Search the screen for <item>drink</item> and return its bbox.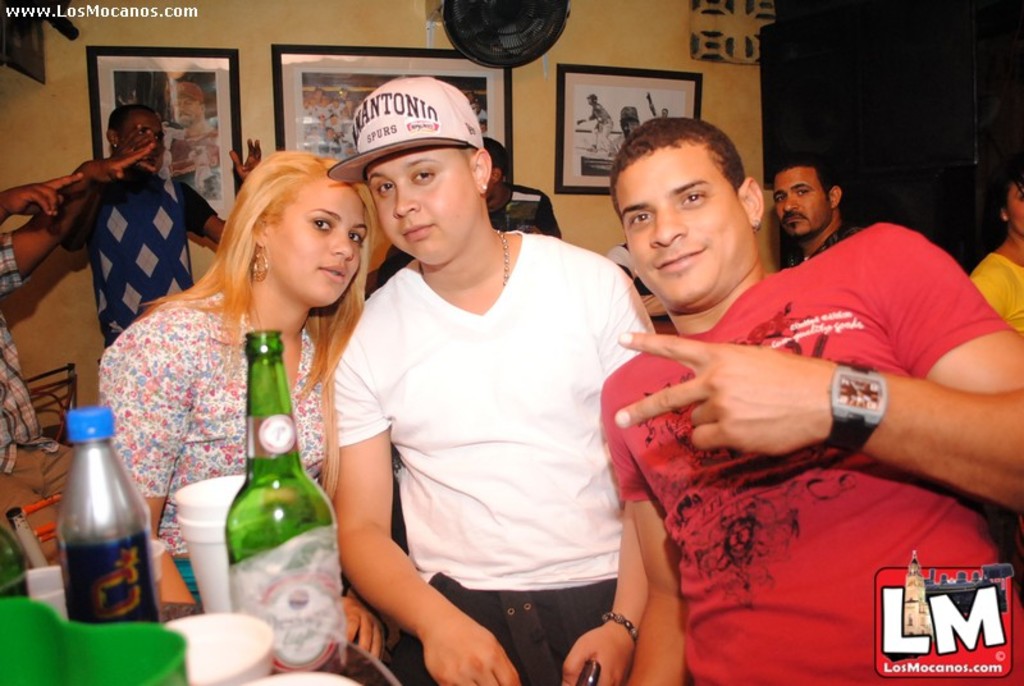
Found: (56,404,159,623).
